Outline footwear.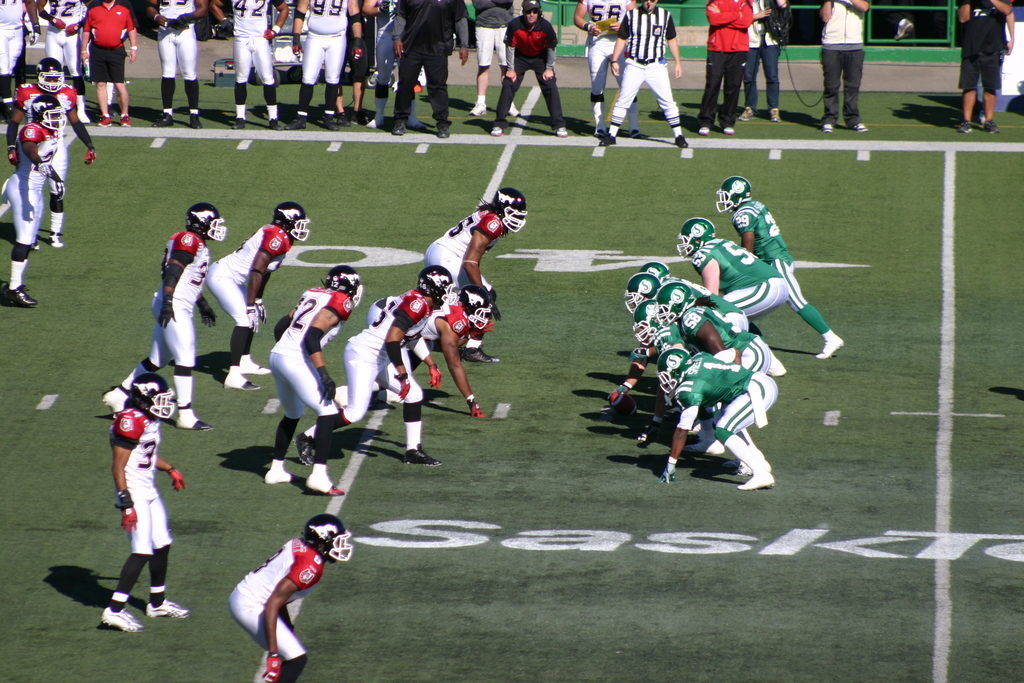
Outline: {"left": 861, "top": 122, "right": 865, "bottom": 131}.
